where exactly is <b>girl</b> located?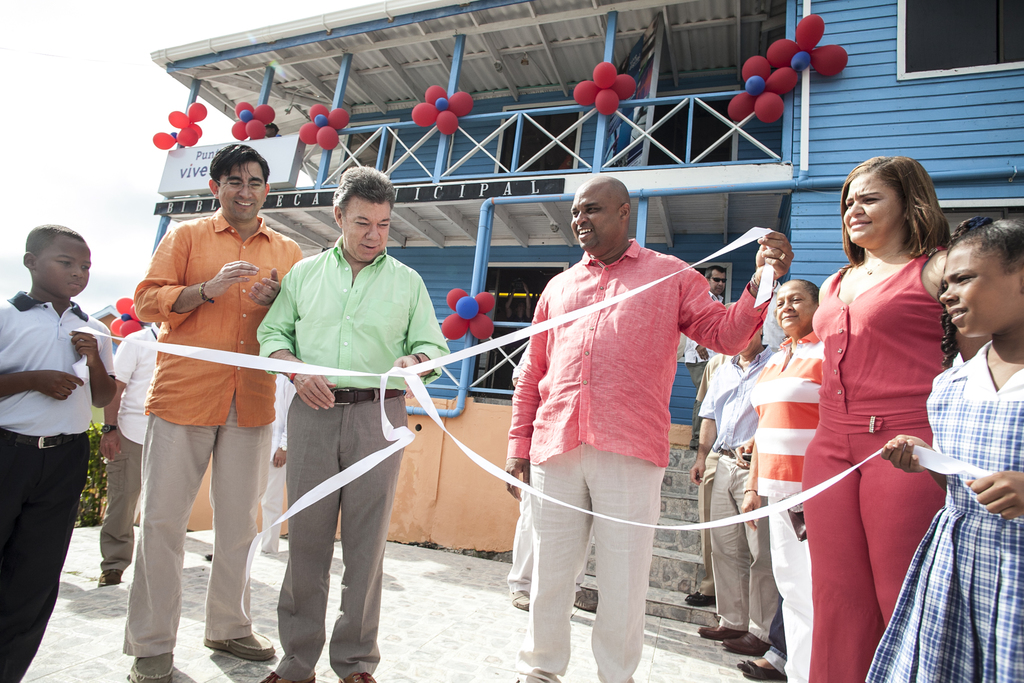
Its bounding box is x1=799, y1=144, x2=955, y2=682.
